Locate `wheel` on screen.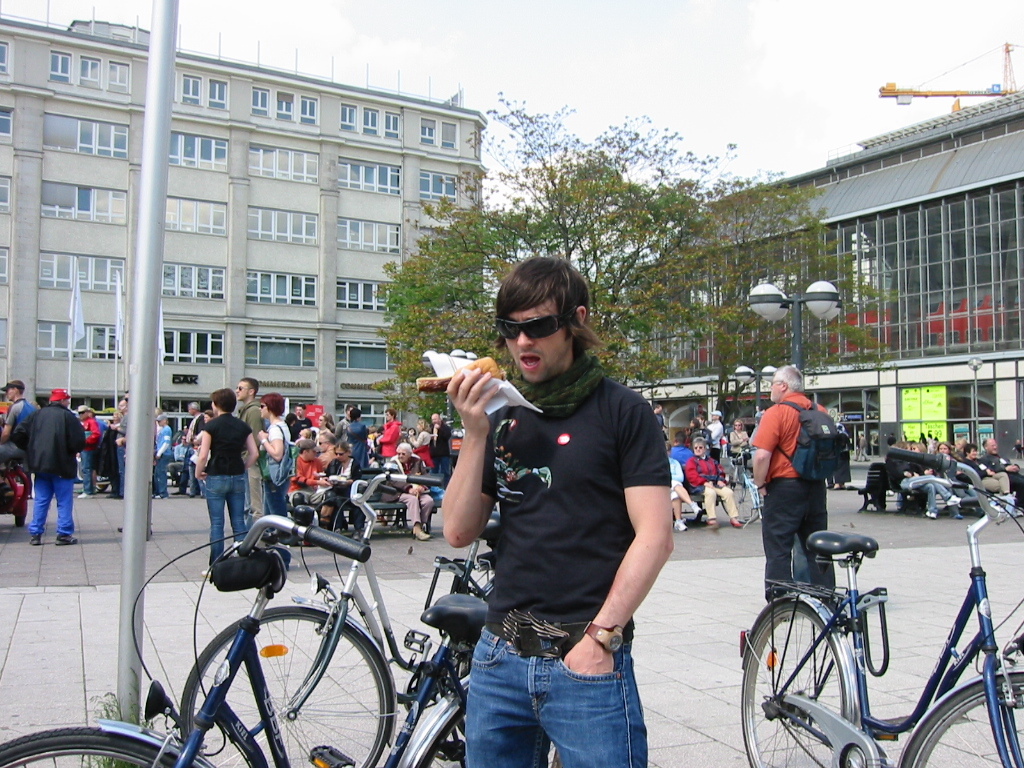
On screen at select_region(720, 583, 861, 763).
